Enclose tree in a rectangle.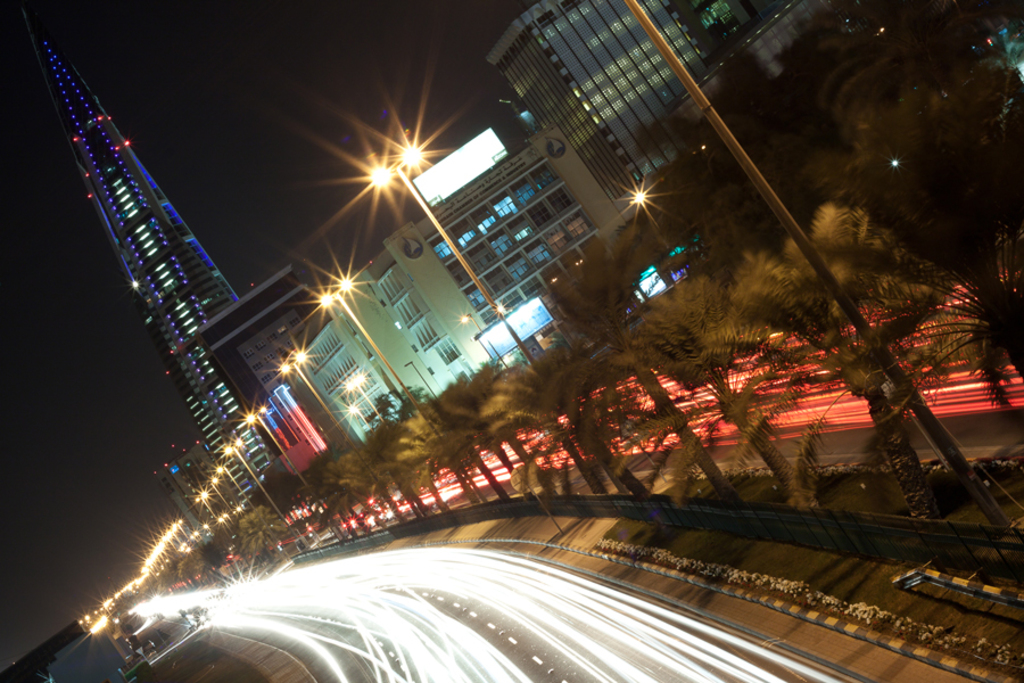
Rect(225, 502, 294, 578).
